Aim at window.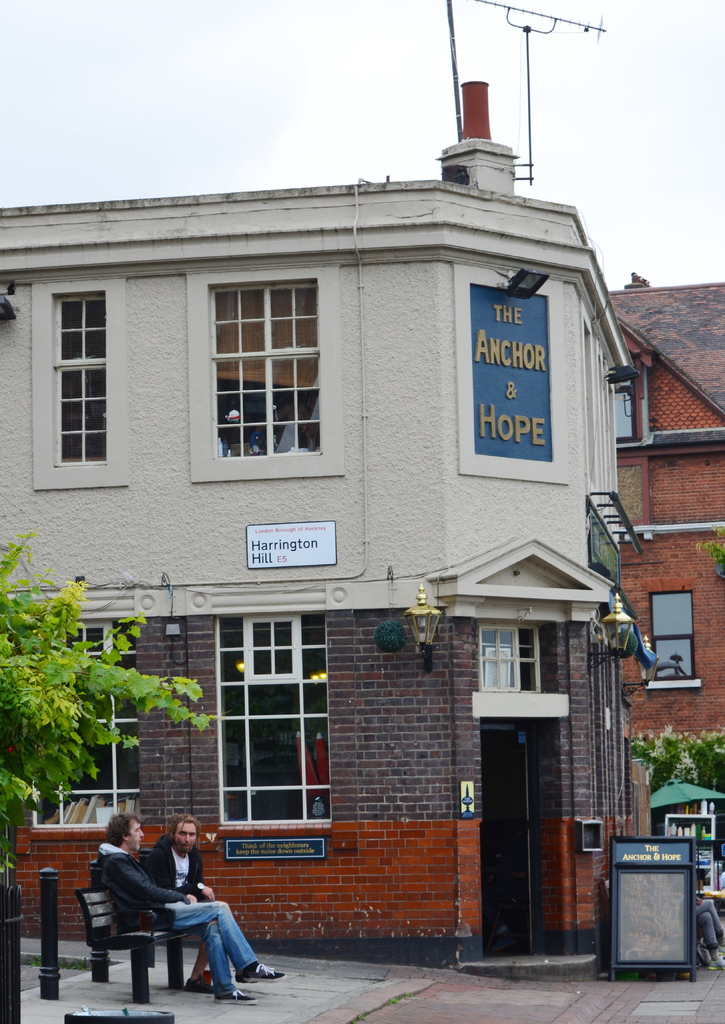
Aimed at rect(31, 278, 129, 495).
